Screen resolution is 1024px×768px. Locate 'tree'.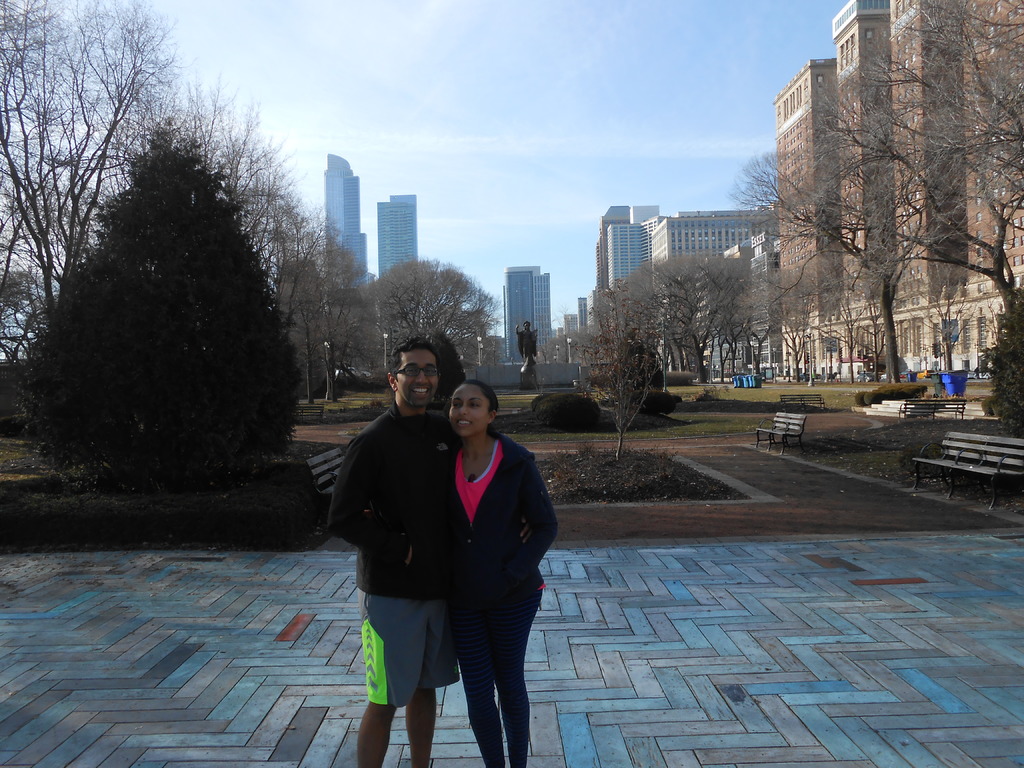
select_region(262, 218, 371, 399).
